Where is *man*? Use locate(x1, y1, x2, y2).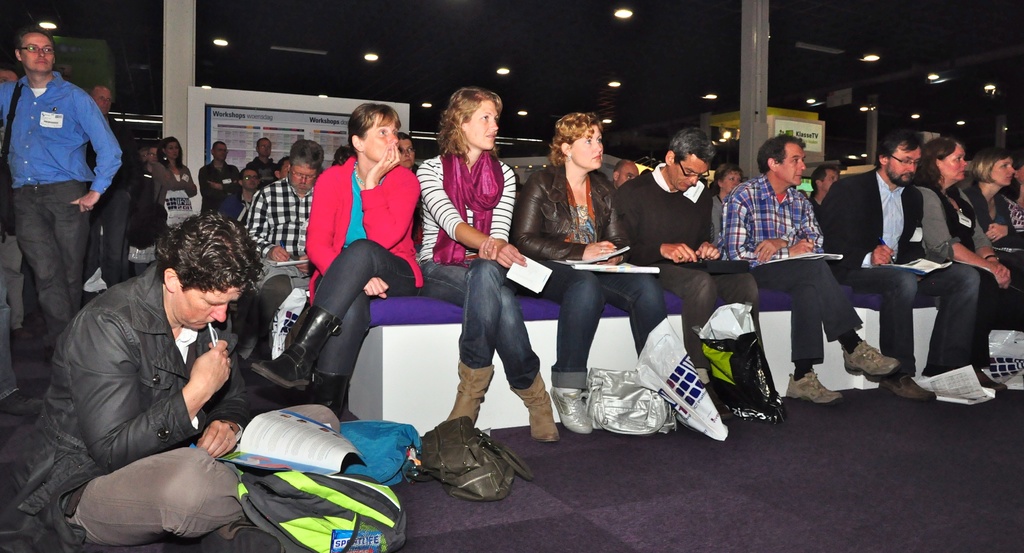
locate(816, 130, 1007, 405).
